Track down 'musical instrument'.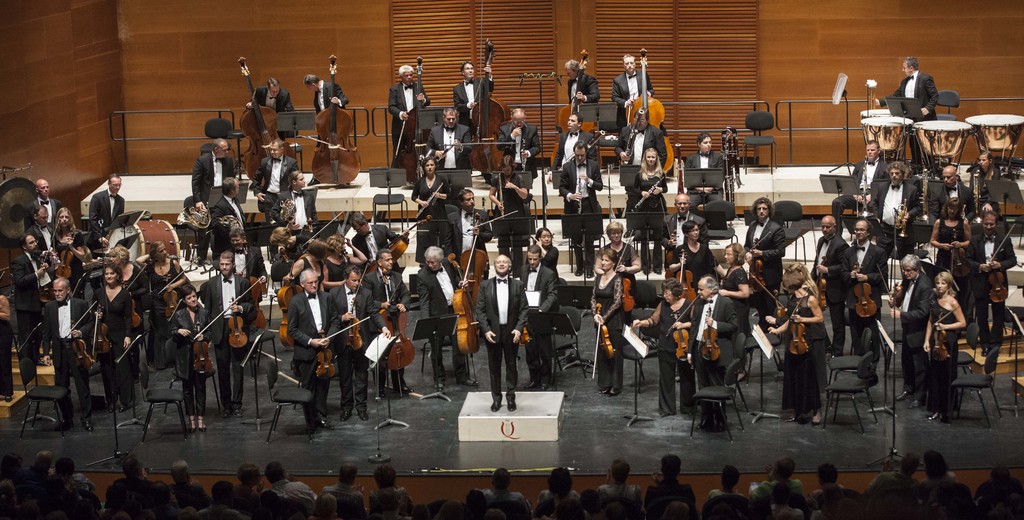
Tracked to Rect(675, 141, 687, 198).
